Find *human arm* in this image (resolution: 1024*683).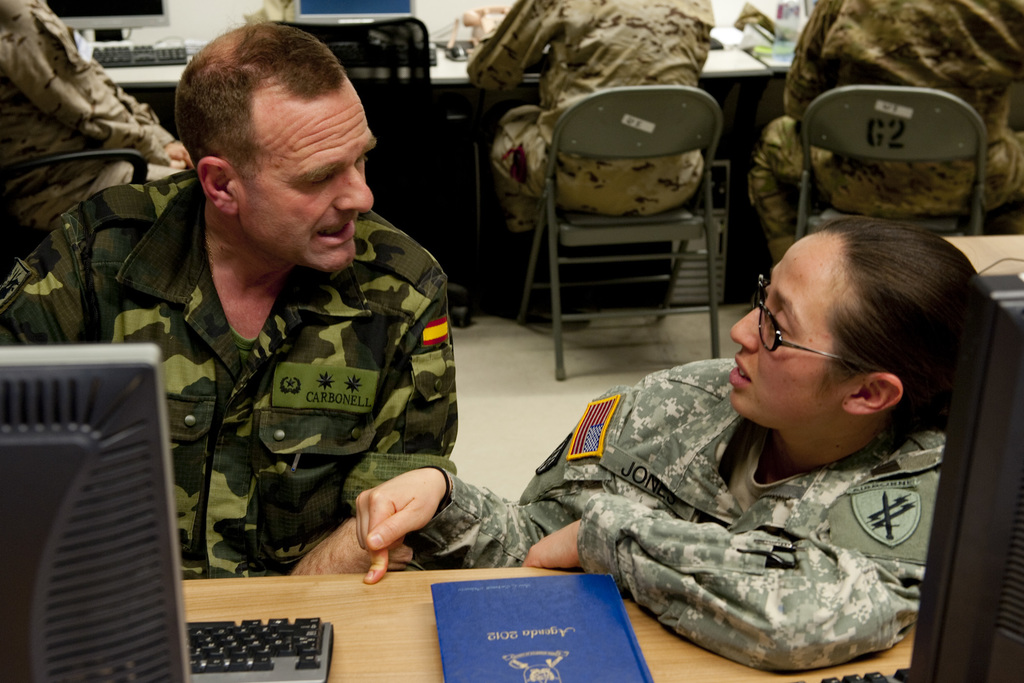
(left=341, top=371, right=646, bottom=587).
